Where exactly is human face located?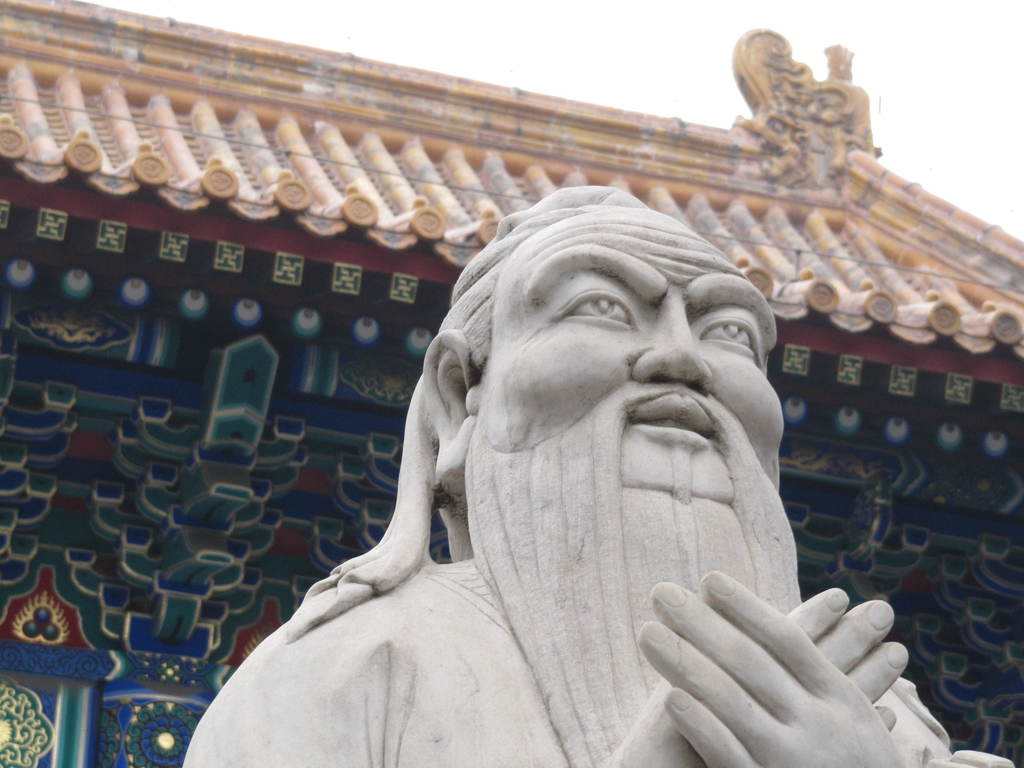
Its bounding box is BBox(483, 258, 787, 569).
